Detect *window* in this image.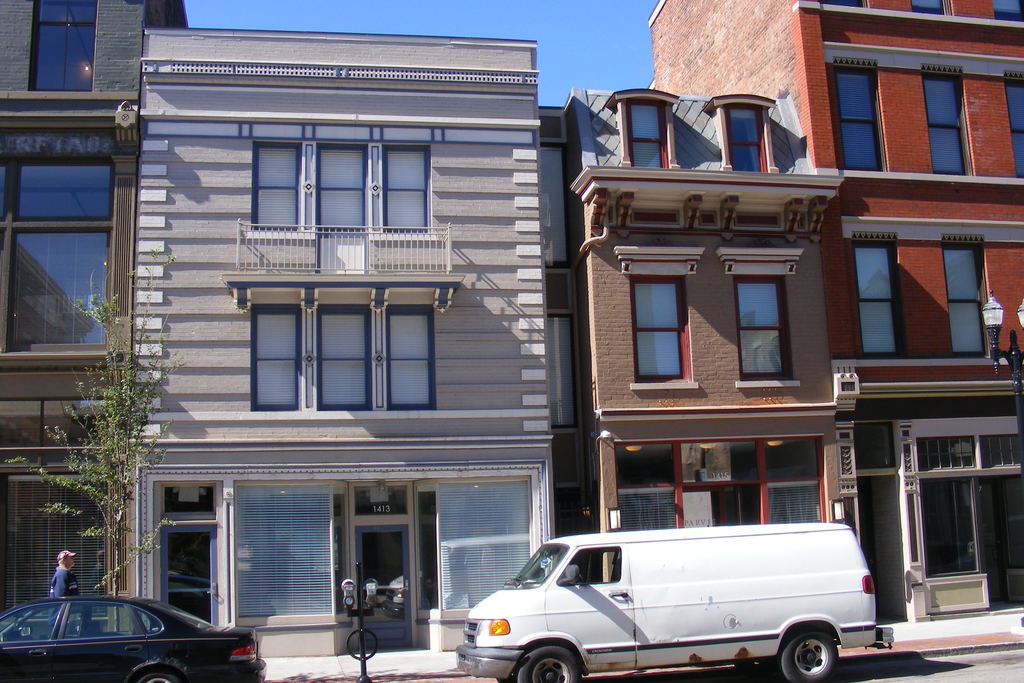
Detection: (x1=850, y1=243, x2=905, y2=360).
